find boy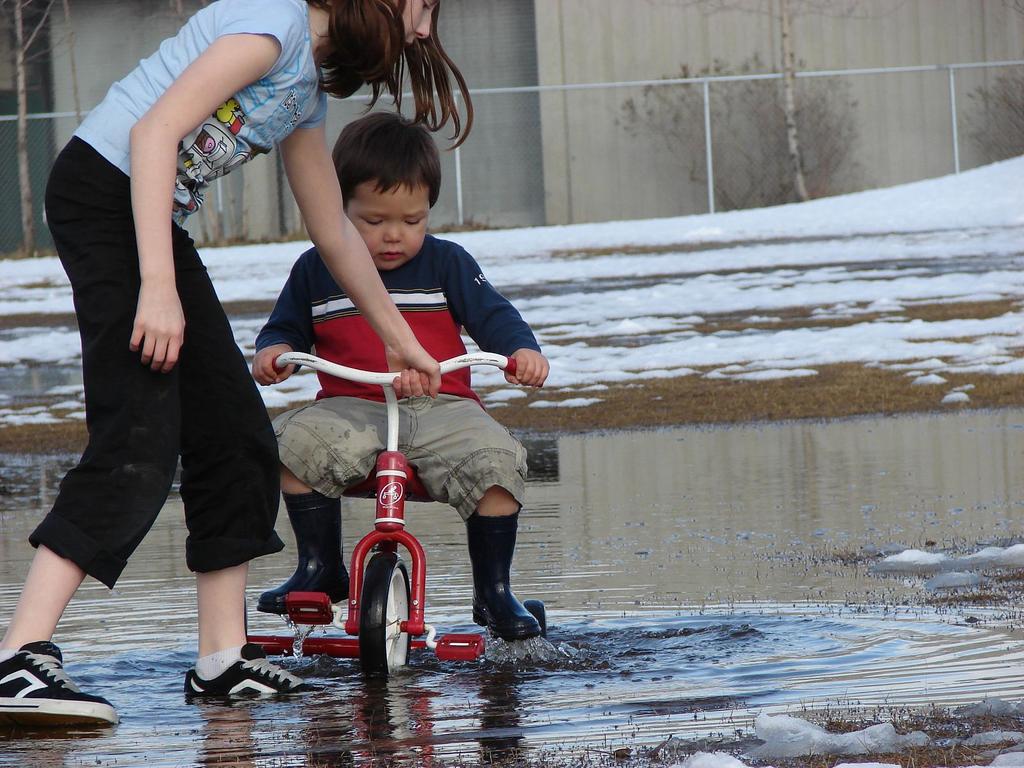
BBox(247, 114, 554, 636)
